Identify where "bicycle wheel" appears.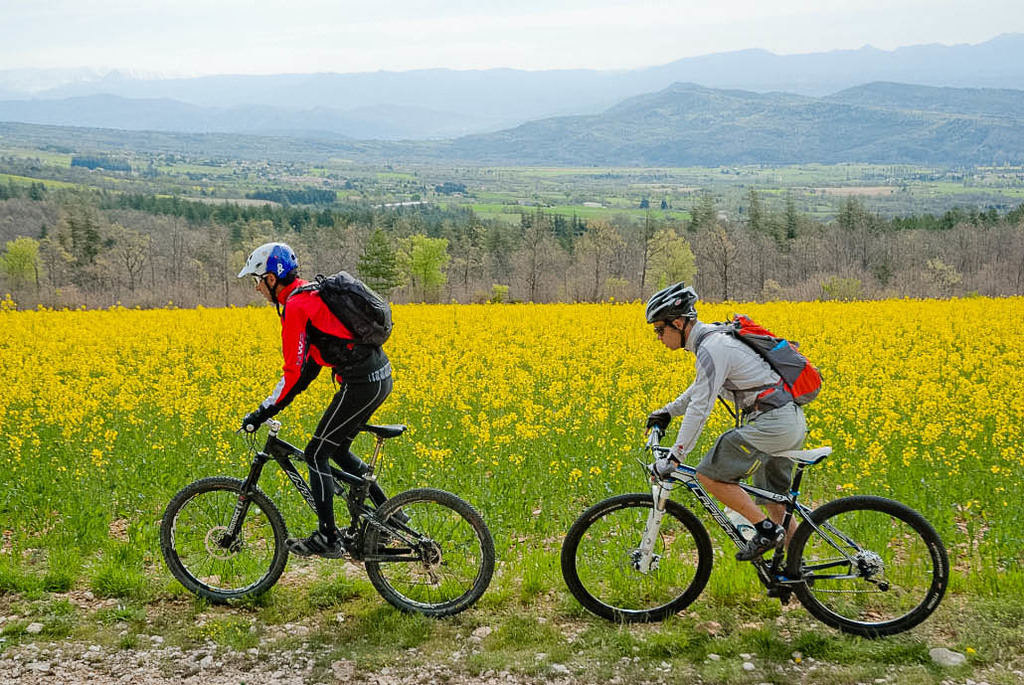
Appears at 791/497/936/645.
